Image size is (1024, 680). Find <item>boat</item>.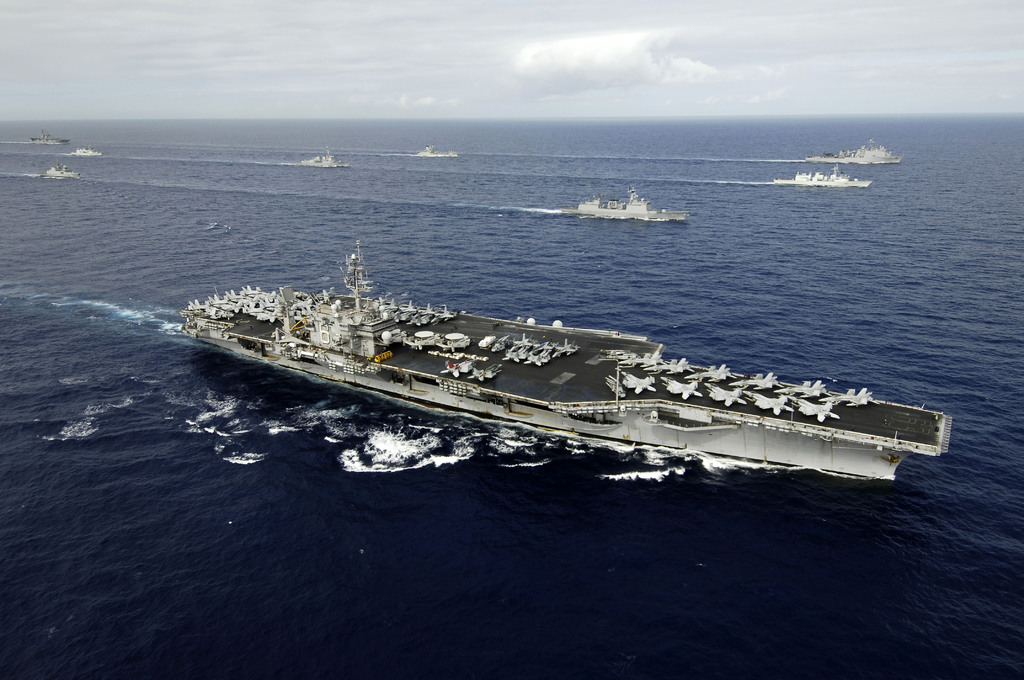
bbox=[575, 182, 696, 227].
